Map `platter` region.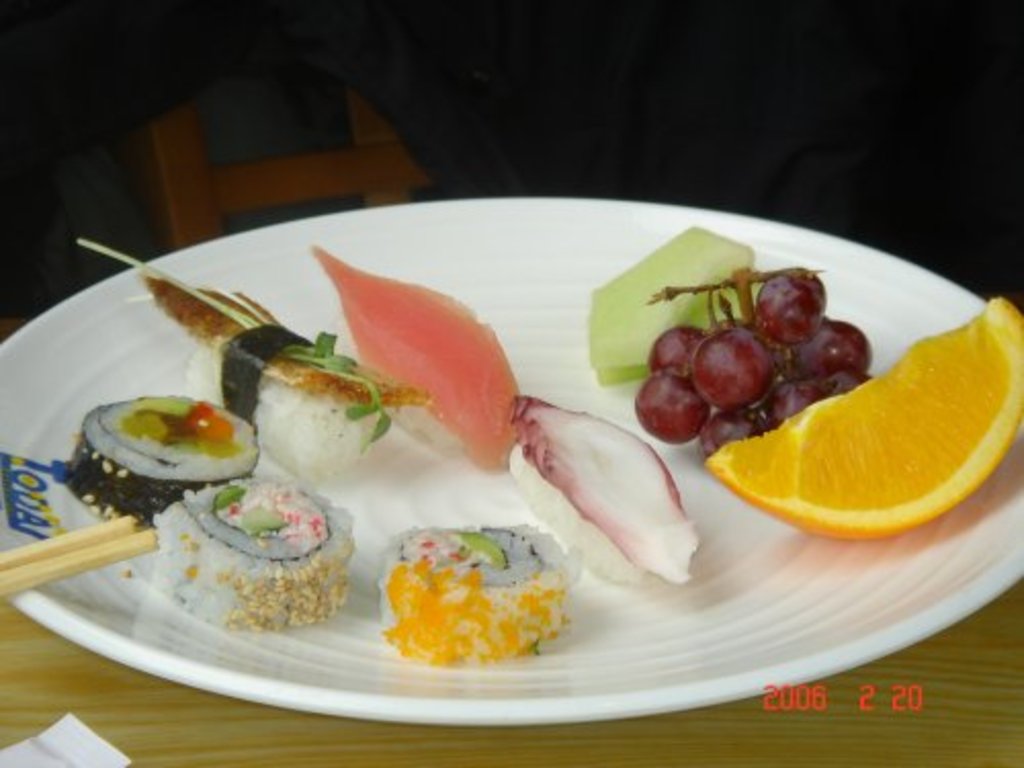
Mapped to [0,199,1022,727].
